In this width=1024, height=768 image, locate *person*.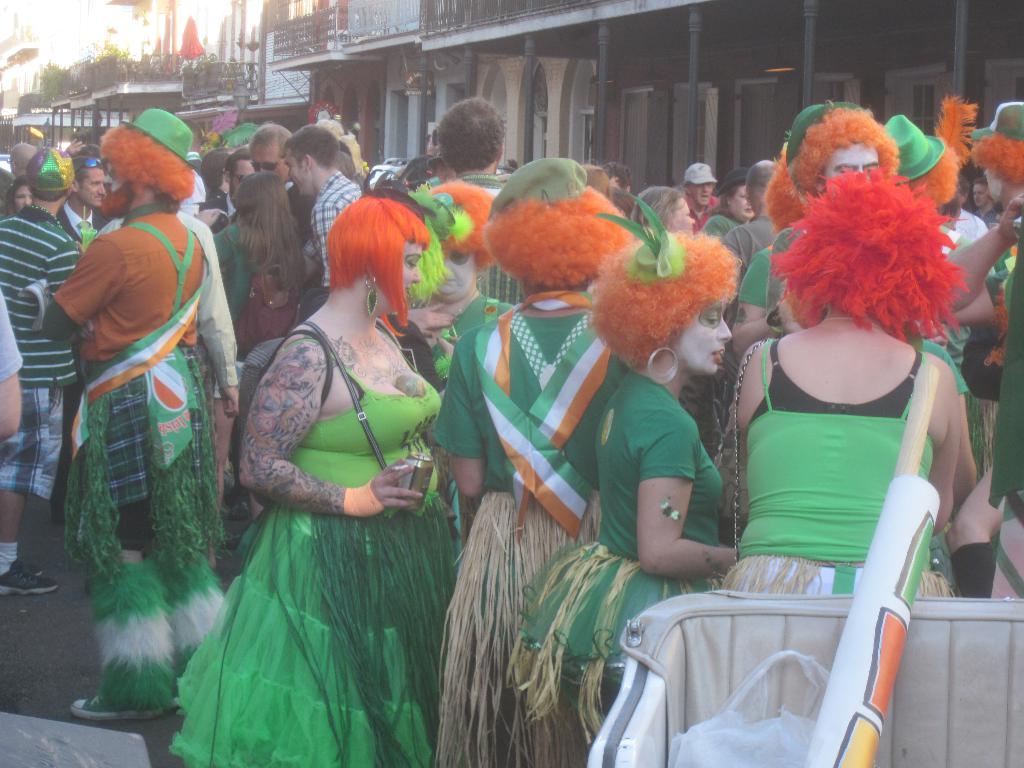
Bounding box: Rect(60, 76, 222, 720).
